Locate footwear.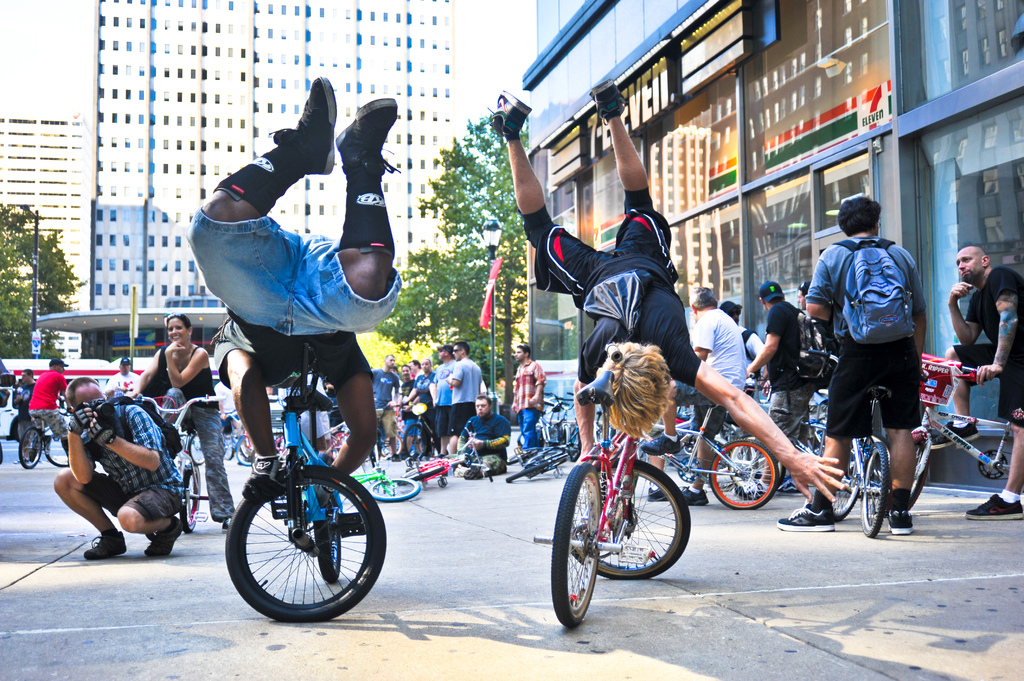
Bounding box: (left=883, top=508, right=914, bottom=542).
